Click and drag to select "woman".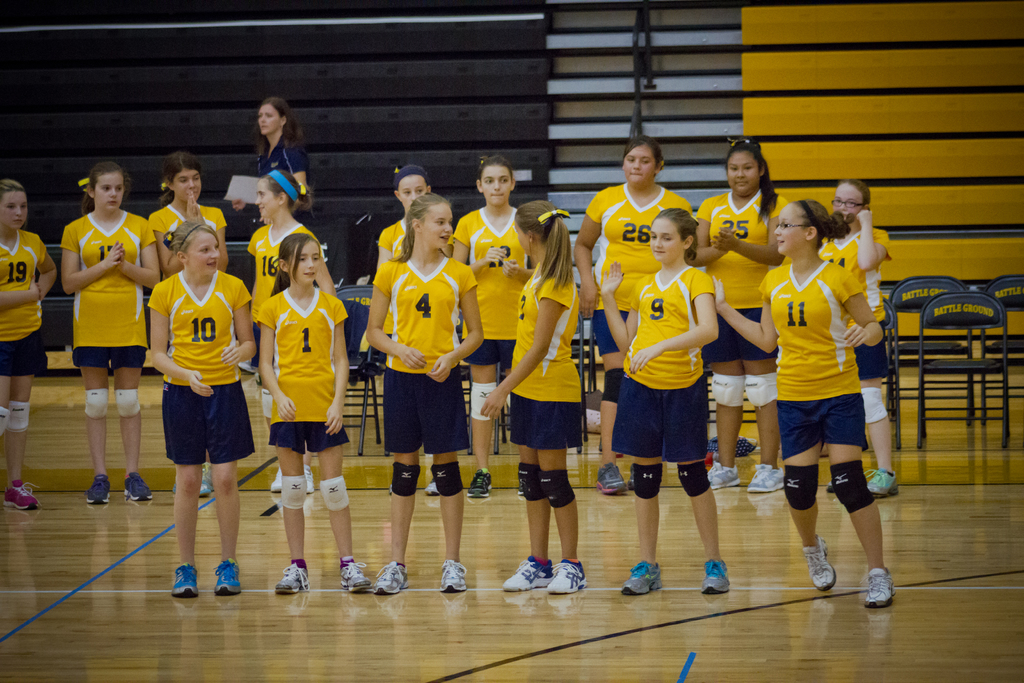
Selection: [698, 136, 794, 493].
